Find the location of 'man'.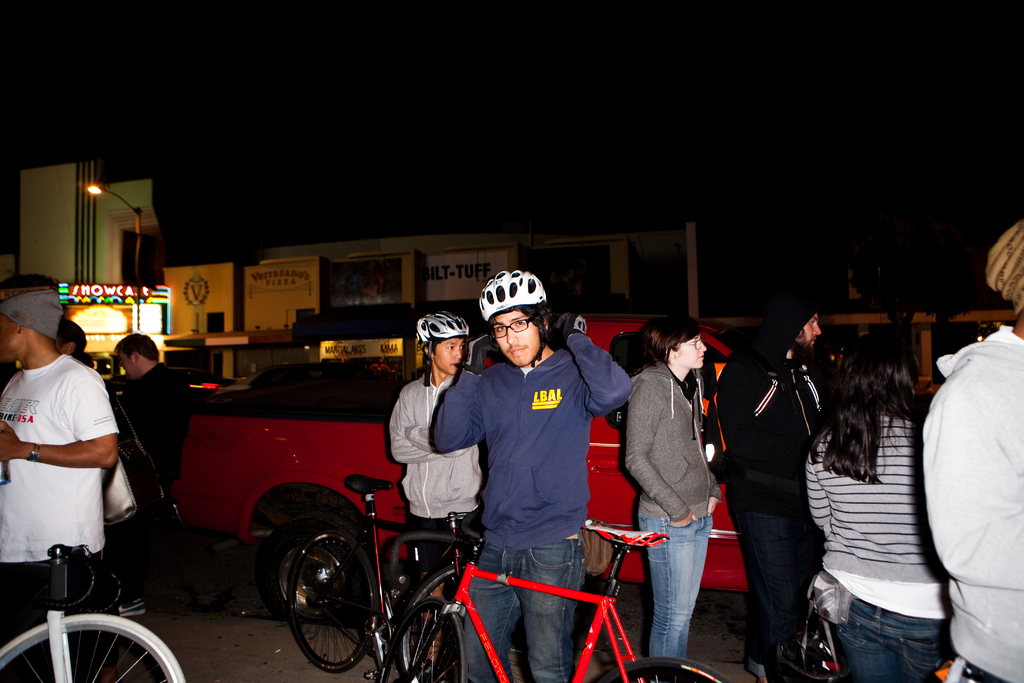
Location: [708,293,842,680].
